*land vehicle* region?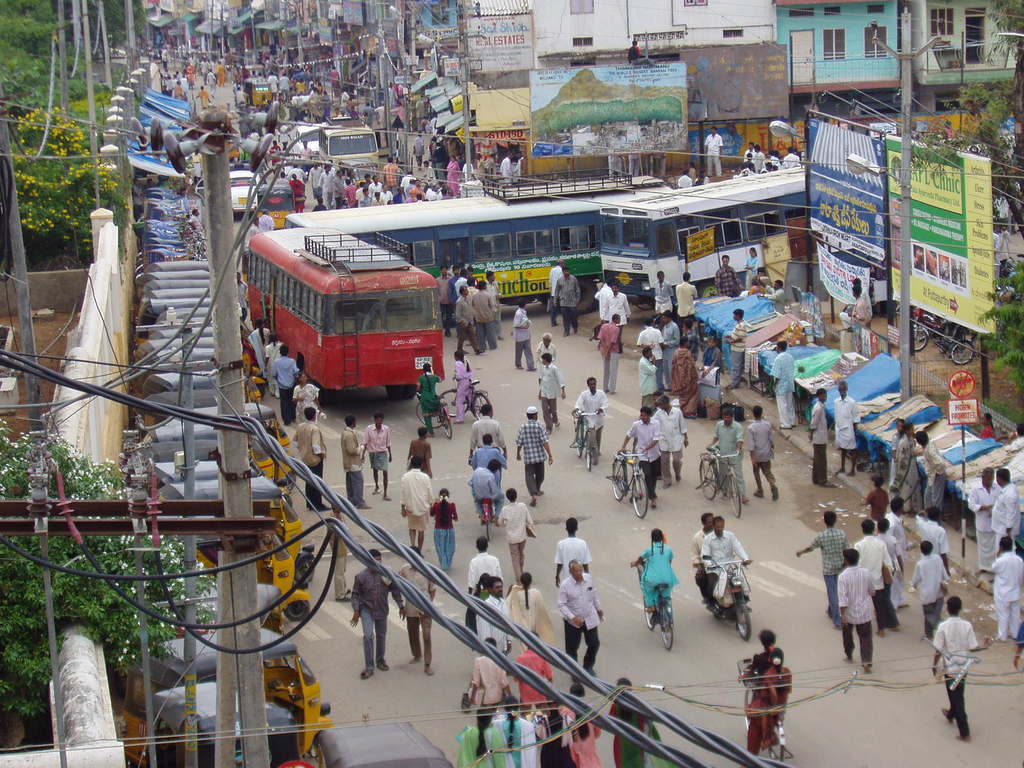
{"x1": 610, "y1": 452, "x2": 647, "y2": 514}
